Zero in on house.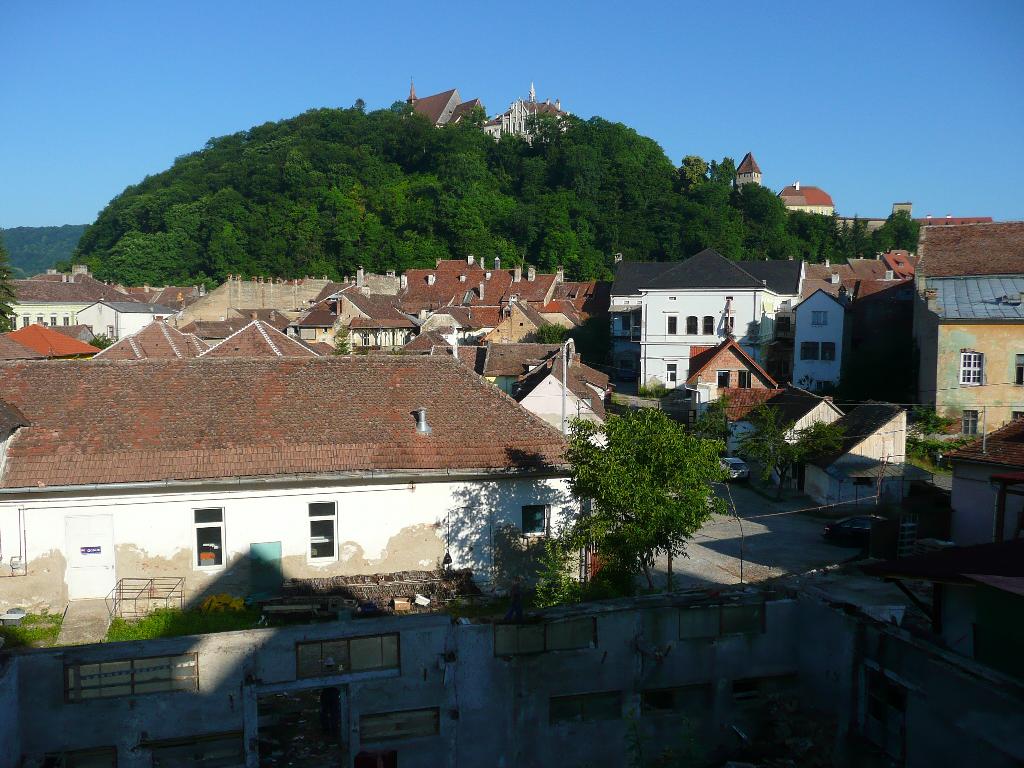
Zeroed in: region(802, 396, 915, 528).
